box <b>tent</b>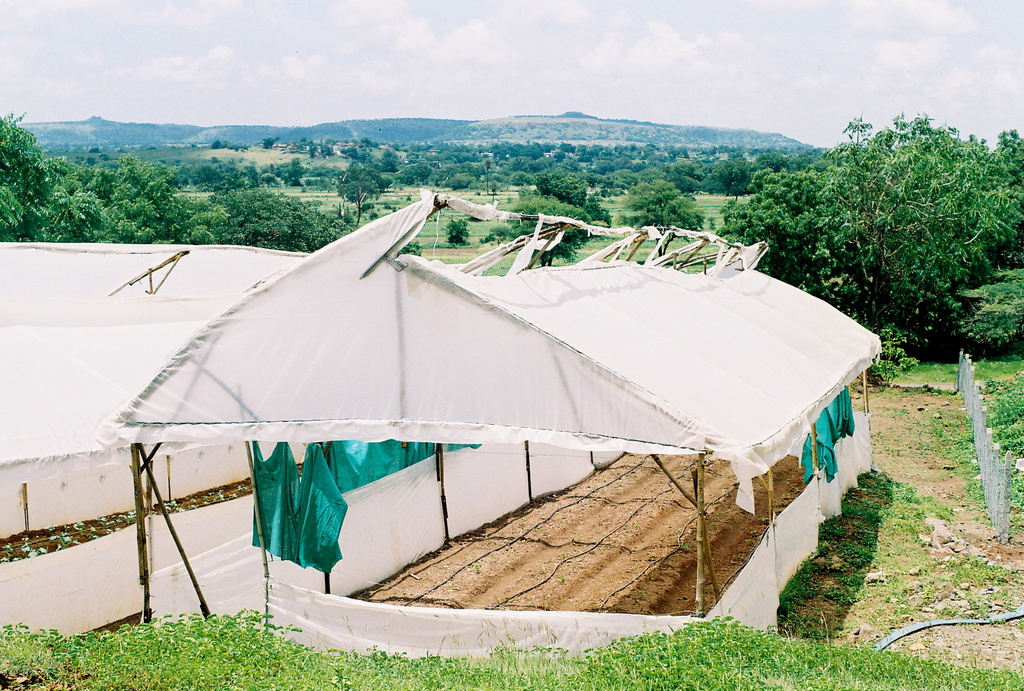
bbox=(90, 187, 885, 639)
